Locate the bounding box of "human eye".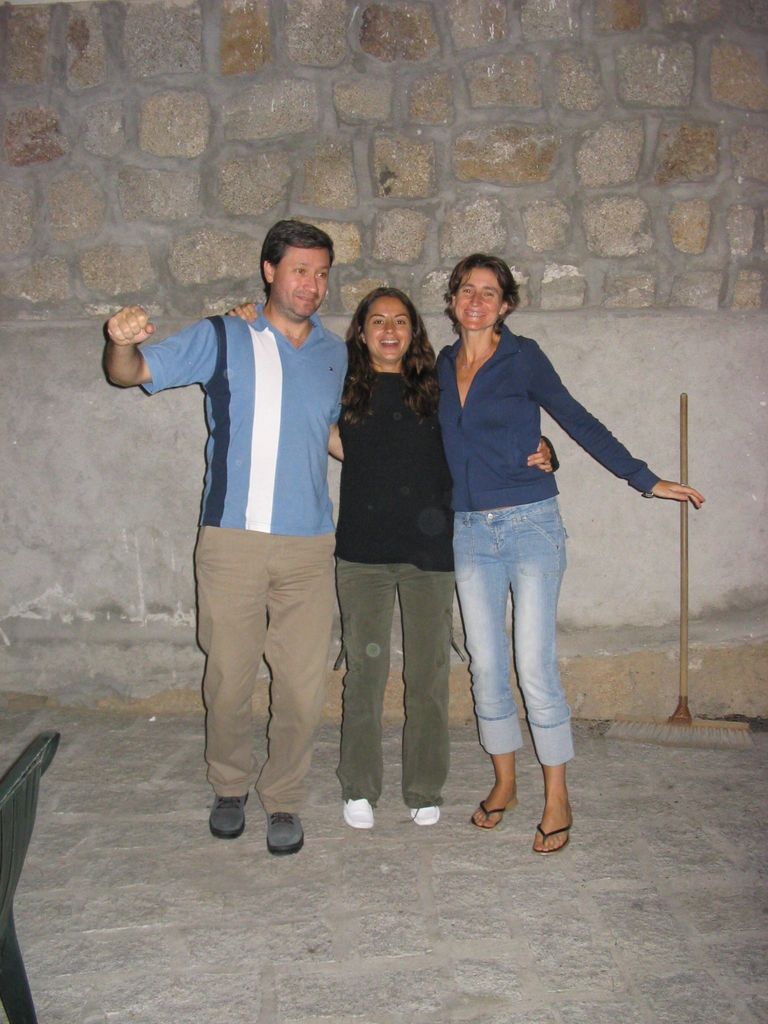
Bounding box: left=315, top=267, right=327, bottom=282.
